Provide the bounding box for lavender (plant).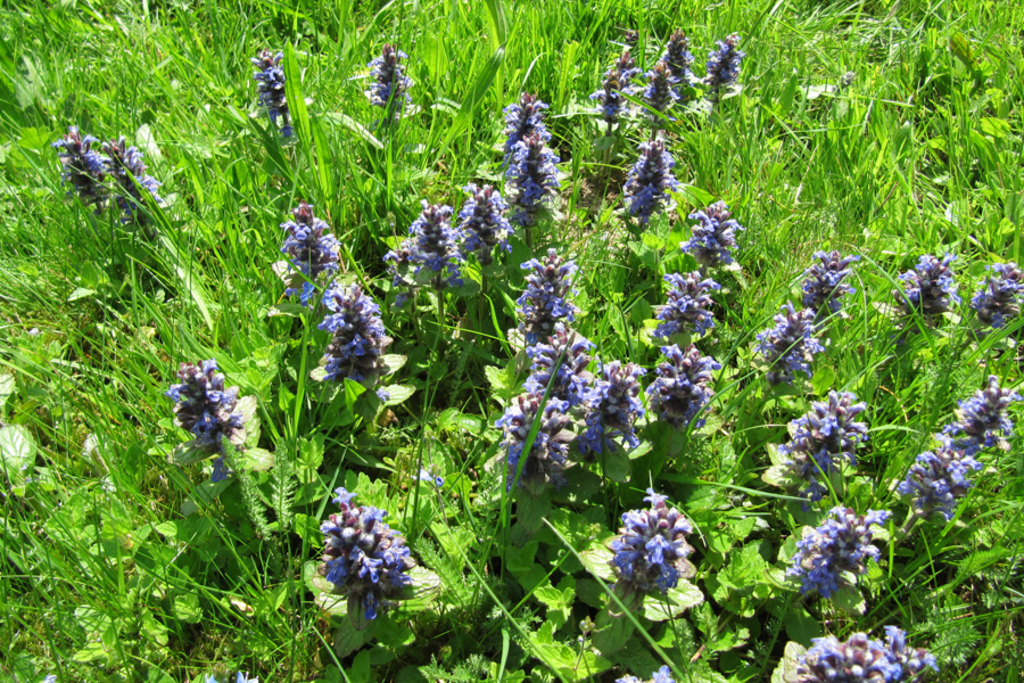
box=[951, 263, 1023, 346].
